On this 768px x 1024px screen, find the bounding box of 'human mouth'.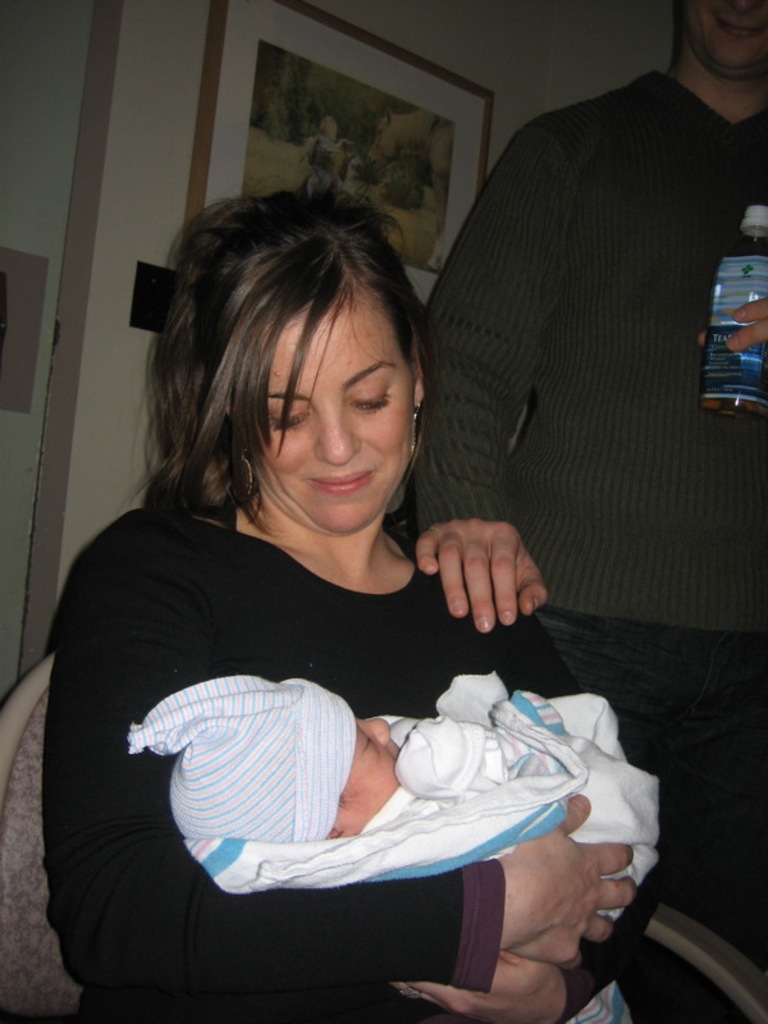
Bounding box: 719 23 760 45.
